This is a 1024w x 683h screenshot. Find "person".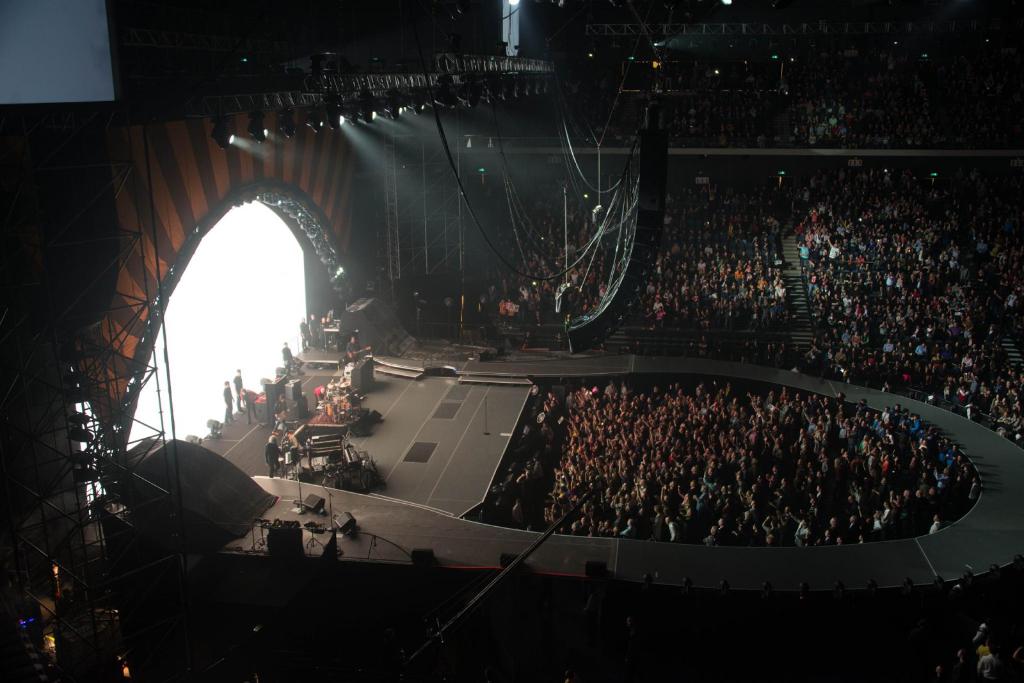
Bounding box: x1=307, y1=313, x2=321, y2=350.
